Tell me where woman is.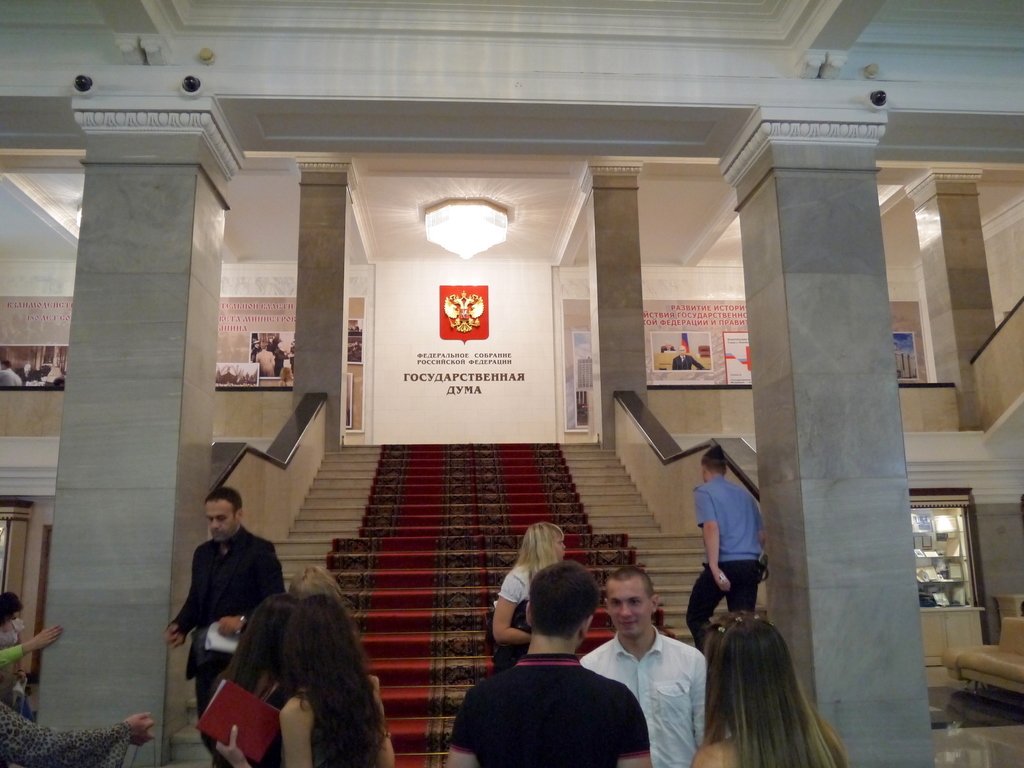
woman is at Rect(211, 600, 305, 762).
